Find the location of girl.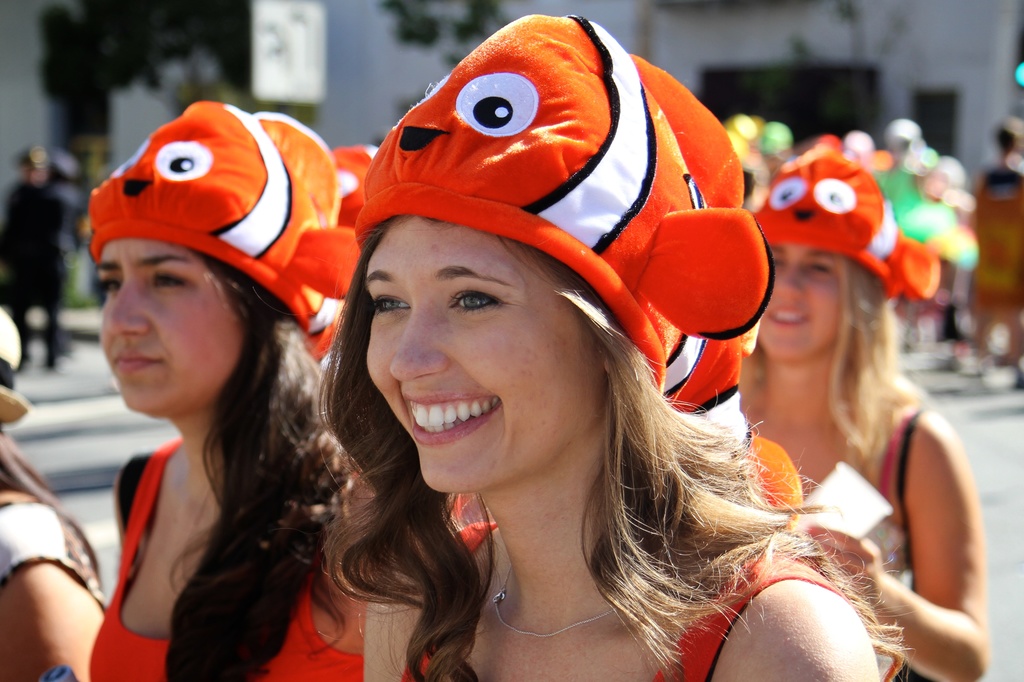
Location: detection(740, 138, 990, 681).
